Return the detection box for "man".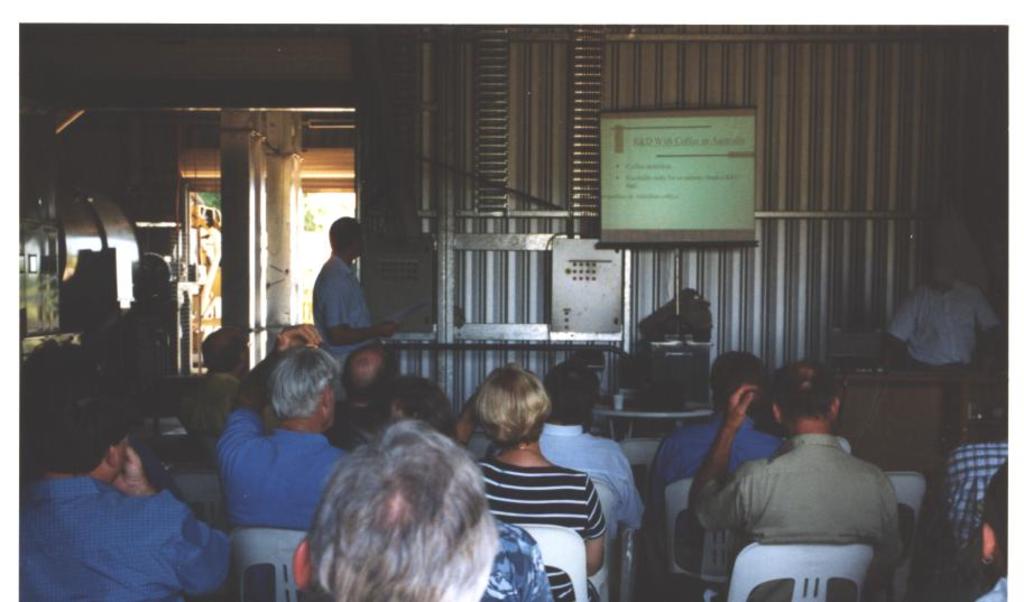
x1=188, y1=325, x2=258, y2=426.
